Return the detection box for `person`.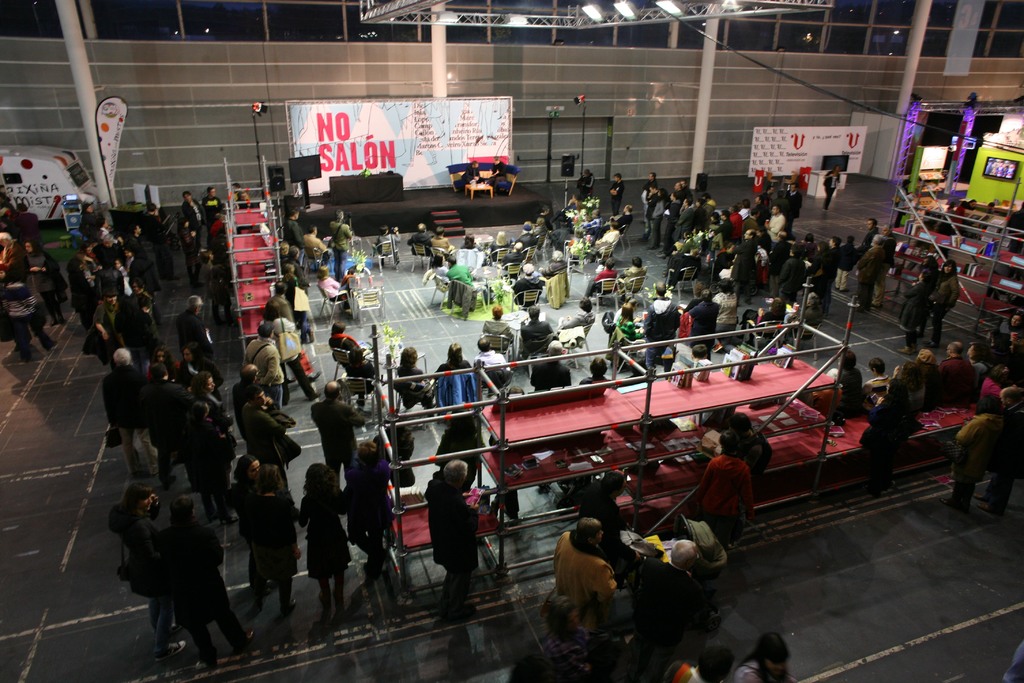
pyautogui.locateOnScreen(156, 493, 252, 650).
